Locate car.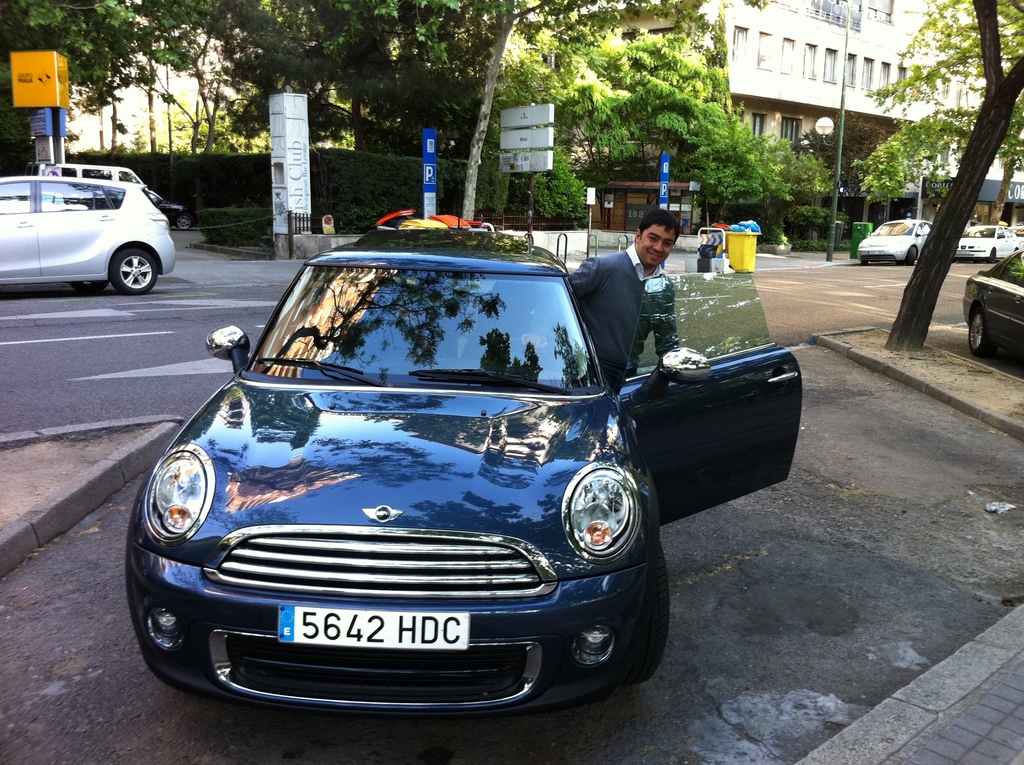
Bounding box: (x1=127, y1=226, x2=808, y2=738).
